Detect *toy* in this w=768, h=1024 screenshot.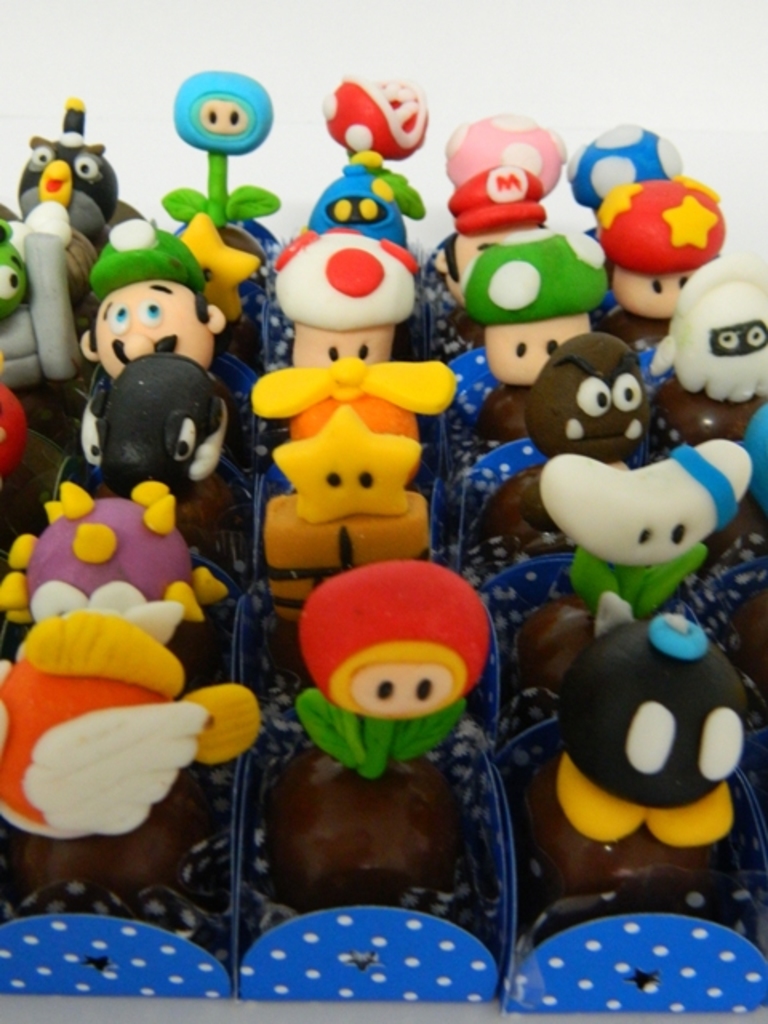
Detection: left=0, top=462, right=227, bottom=643.
